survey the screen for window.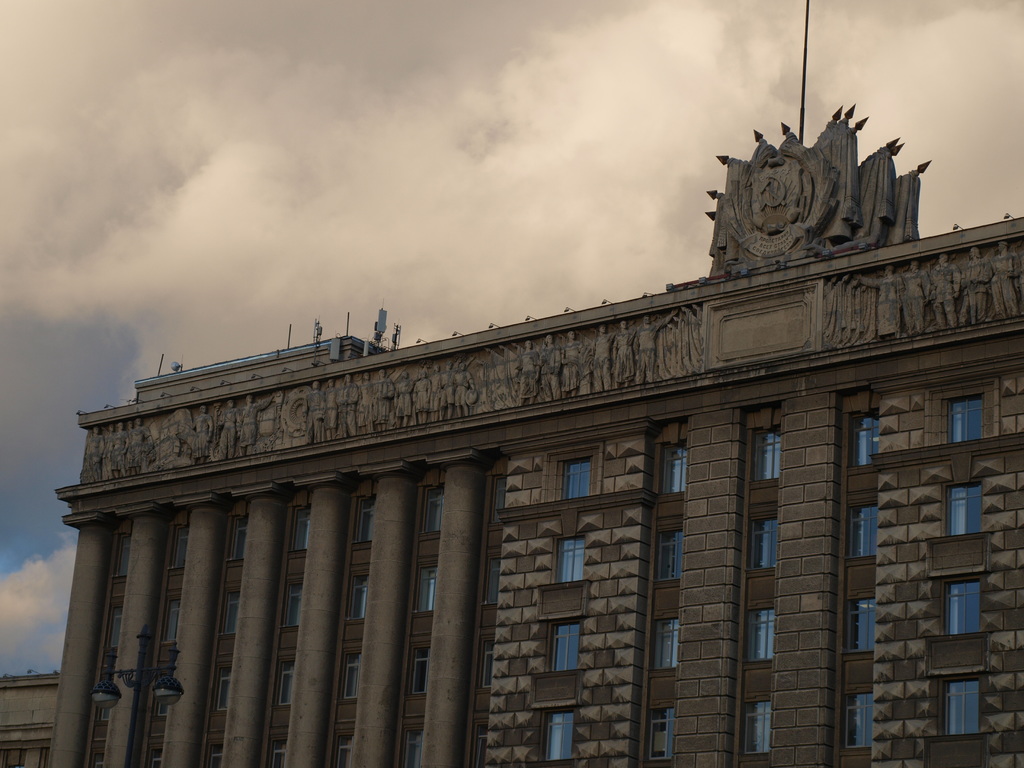
Survey found: <region>493, 481, 507, 528</region>.
